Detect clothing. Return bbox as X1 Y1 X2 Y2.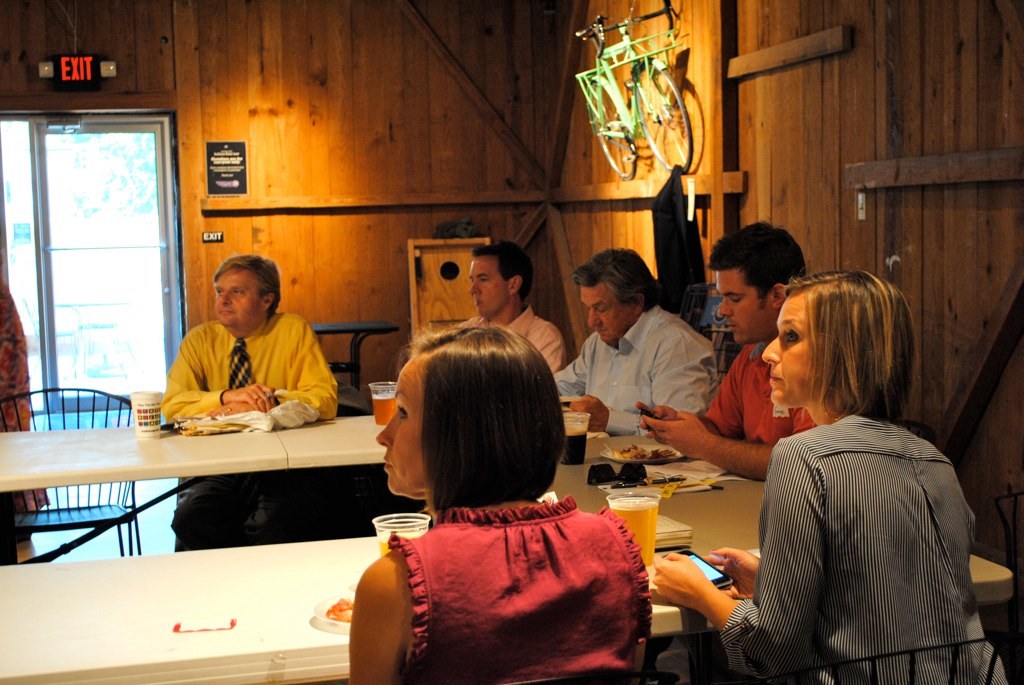
463 304 567 373.
